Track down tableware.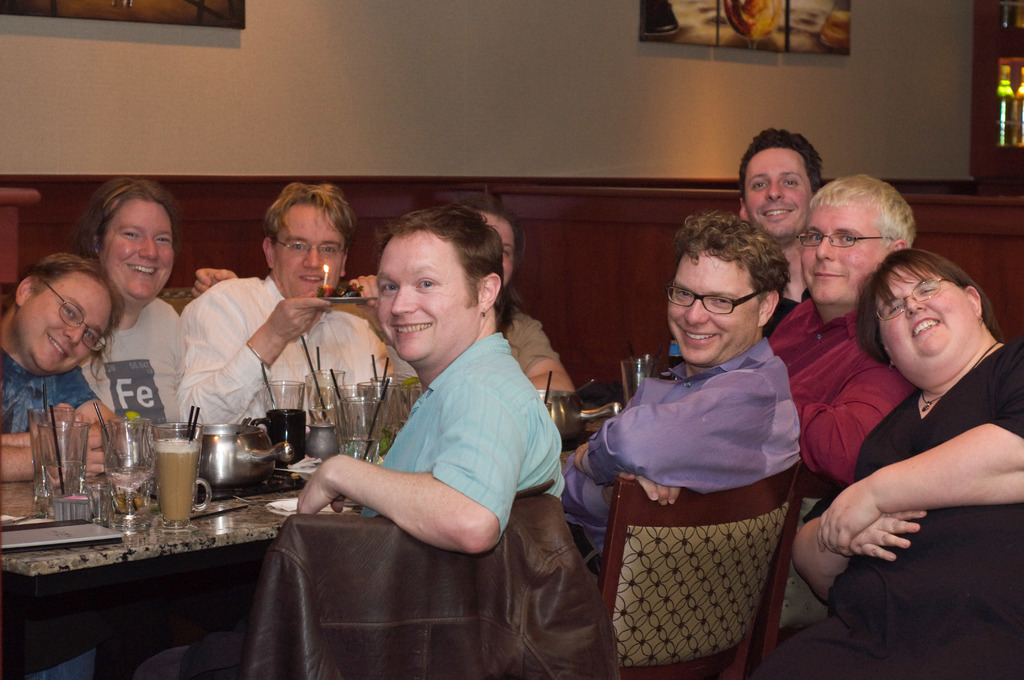
Tracked to x1=99 y1=417 x2=157 y2=529.
